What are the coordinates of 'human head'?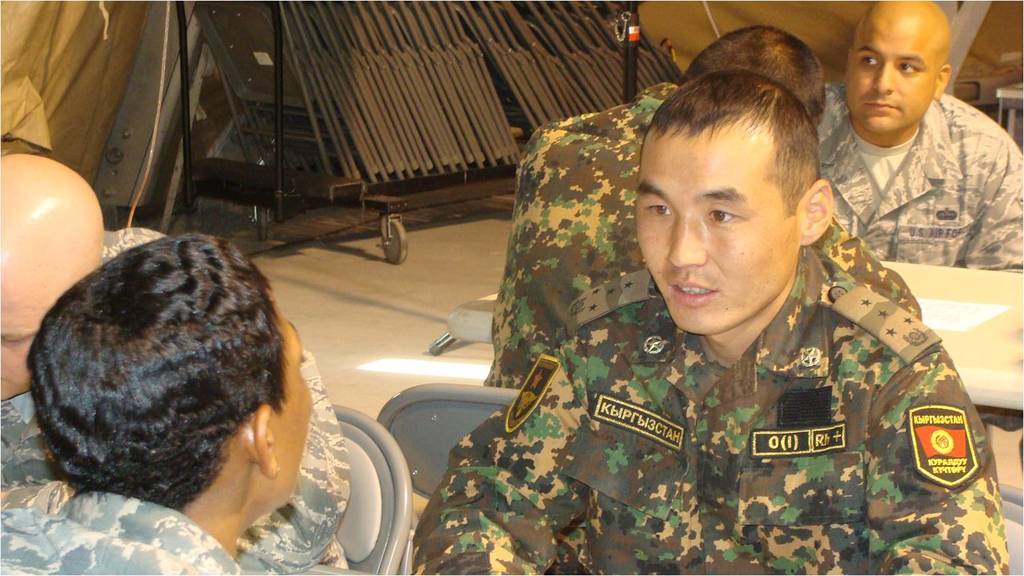
crop(0, 151, 104, 404).
